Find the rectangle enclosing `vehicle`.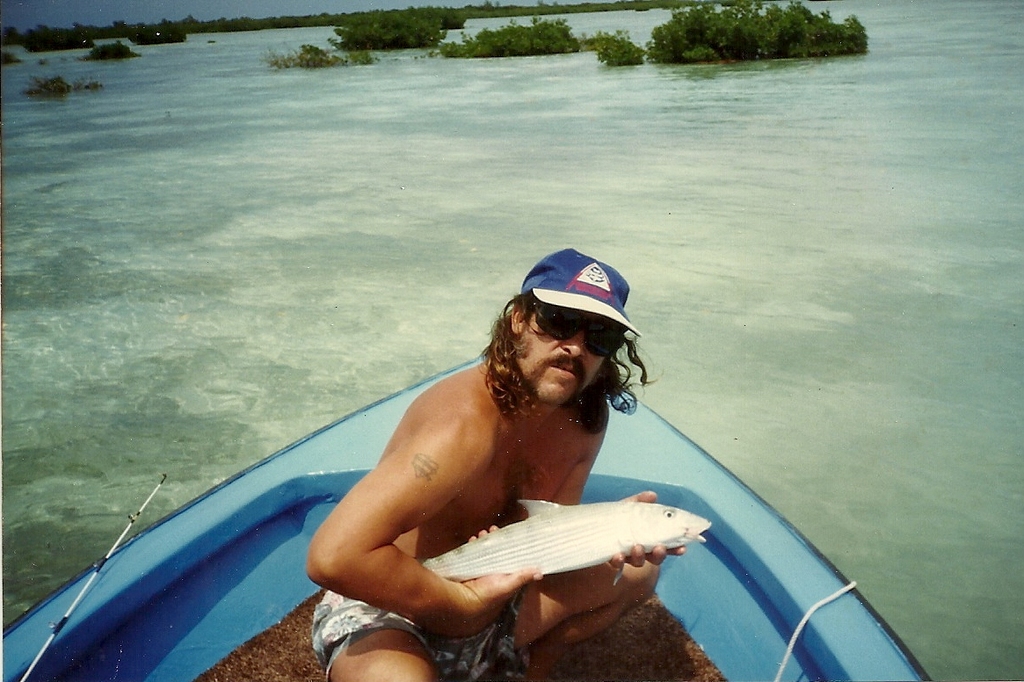
x1=0, y1=352, x2=934, y2=681.
